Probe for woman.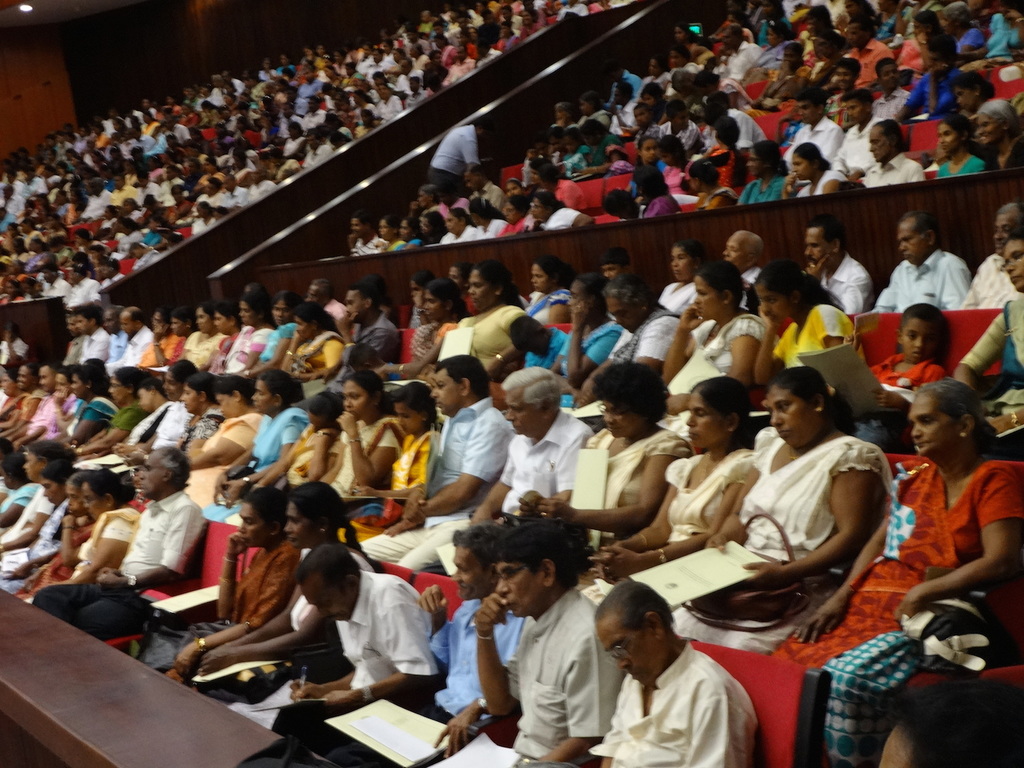
Probe result: region(33, 476, 144, 597).
